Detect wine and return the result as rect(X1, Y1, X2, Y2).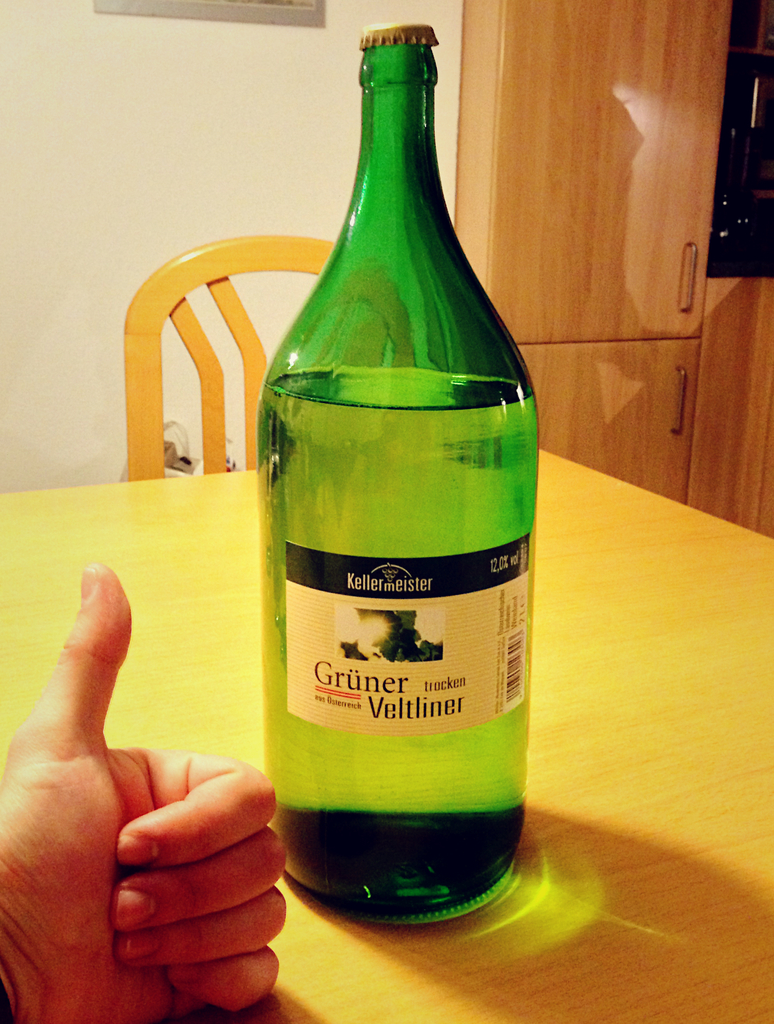
rect(248, 18, 539, 938).
